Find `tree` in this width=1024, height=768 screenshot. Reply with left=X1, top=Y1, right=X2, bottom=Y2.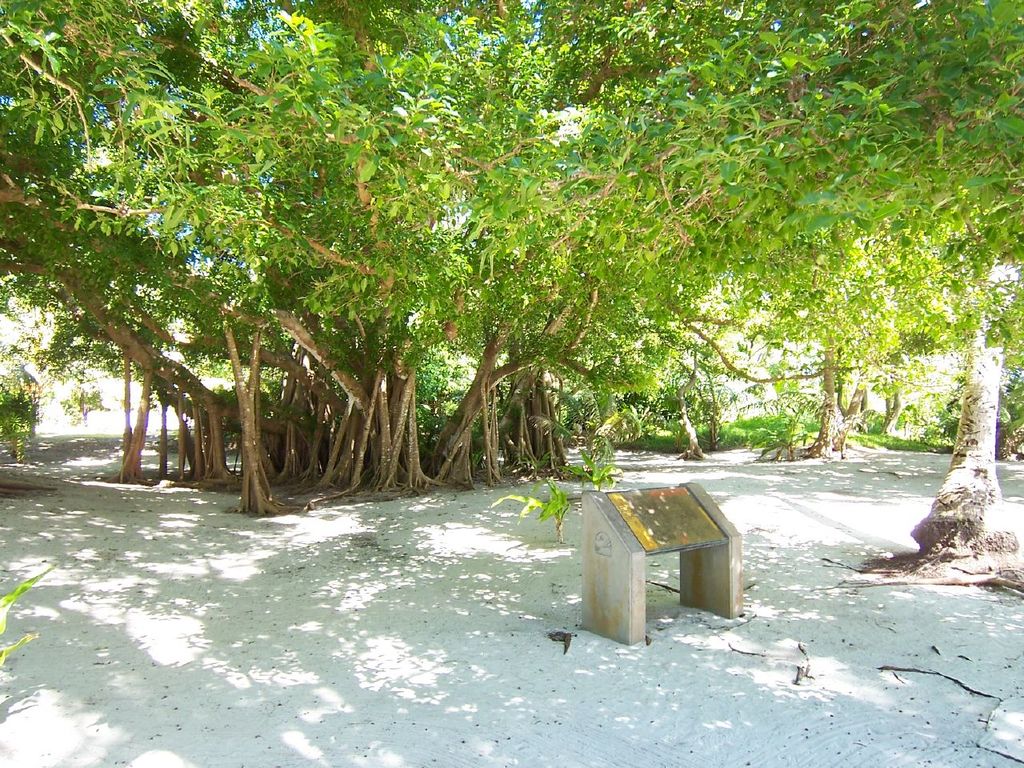
left=840, top=206, right=1018, bottom=590.
